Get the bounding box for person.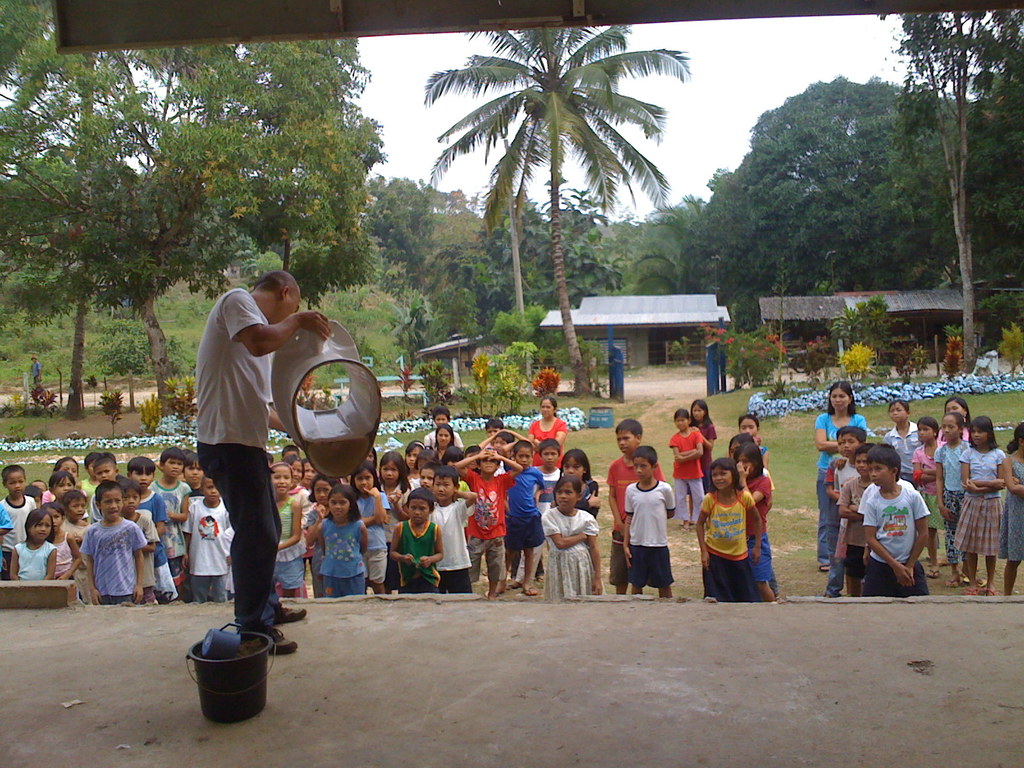
rect(863, 449, 931, 595).
